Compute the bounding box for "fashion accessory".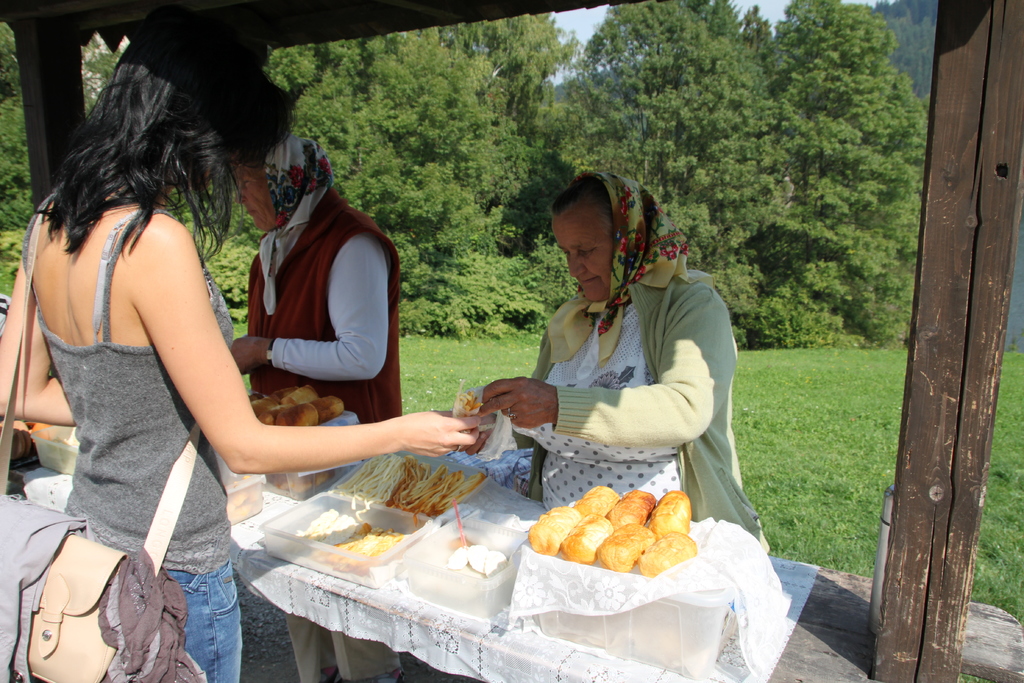
detection(543, 165, 716, 364).
